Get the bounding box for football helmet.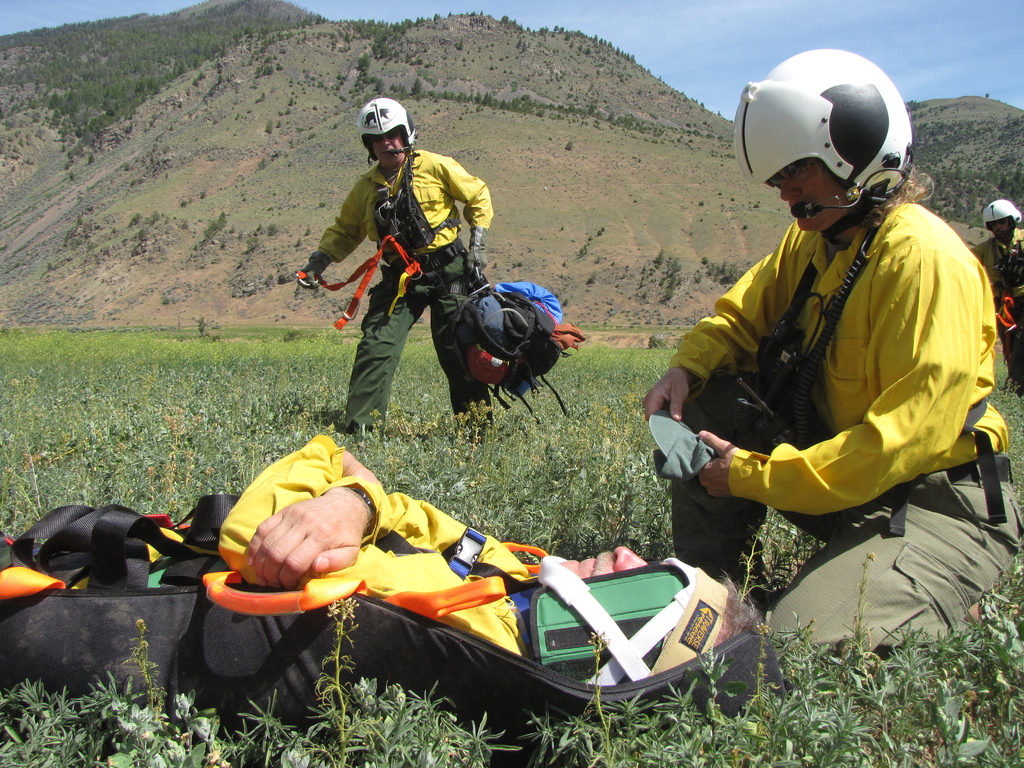
731, 49, 931, 254.
